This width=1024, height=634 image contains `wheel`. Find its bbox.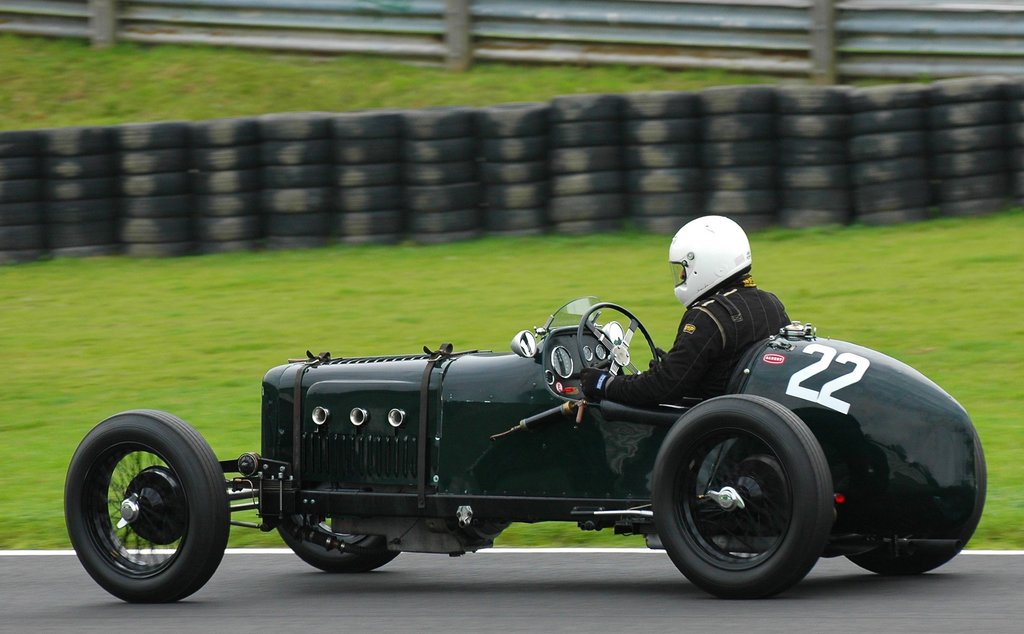
{"x1": 63, "y1": 409, "x2": 230, "y2": 601}.
